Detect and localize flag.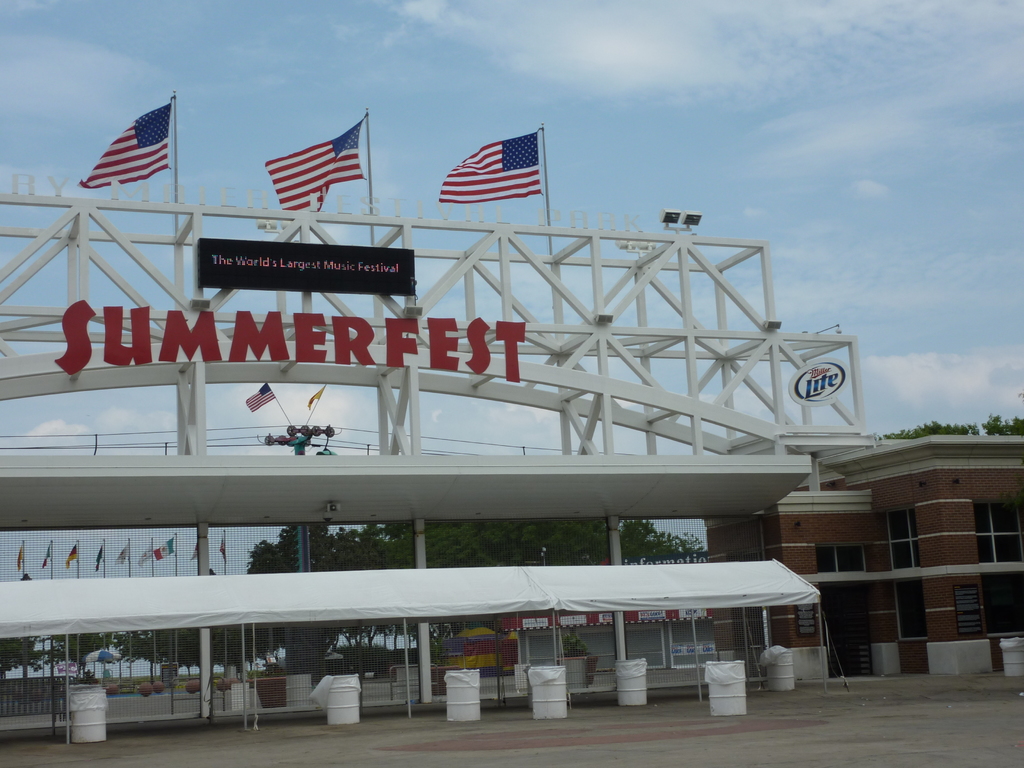
Localized at {"left": 15, "top": 541, "right": 22, "bottom": 570}.
